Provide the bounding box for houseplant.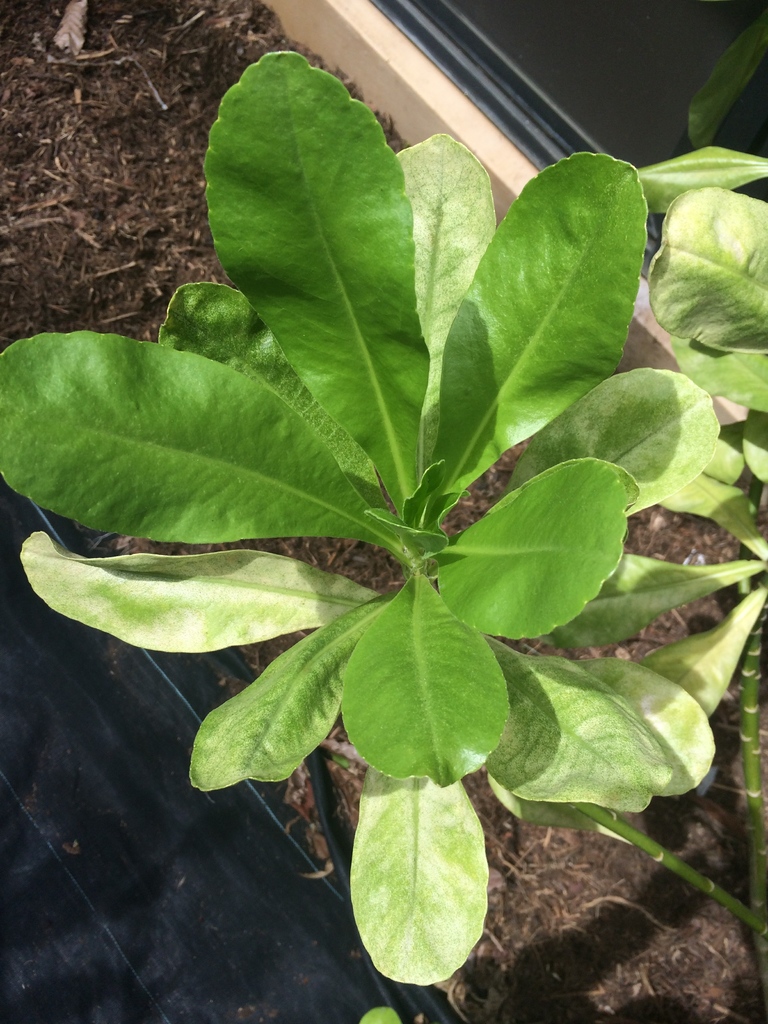
0:60:767:979.
